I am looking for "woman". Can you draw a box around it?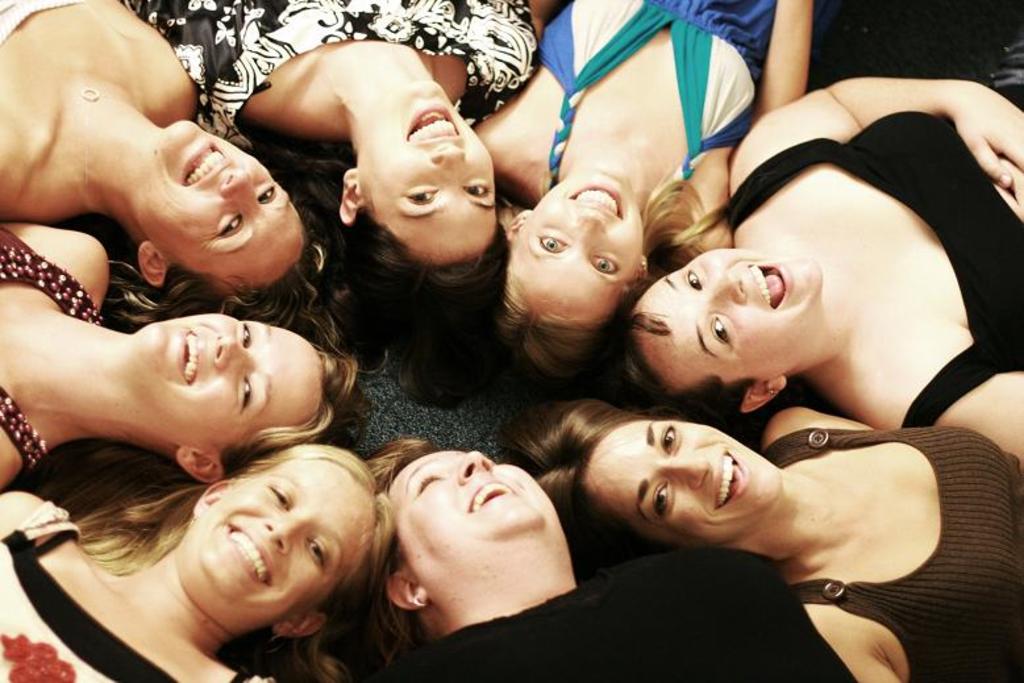
Sure, the bounding box is box=[455, 0, 817, 392].
